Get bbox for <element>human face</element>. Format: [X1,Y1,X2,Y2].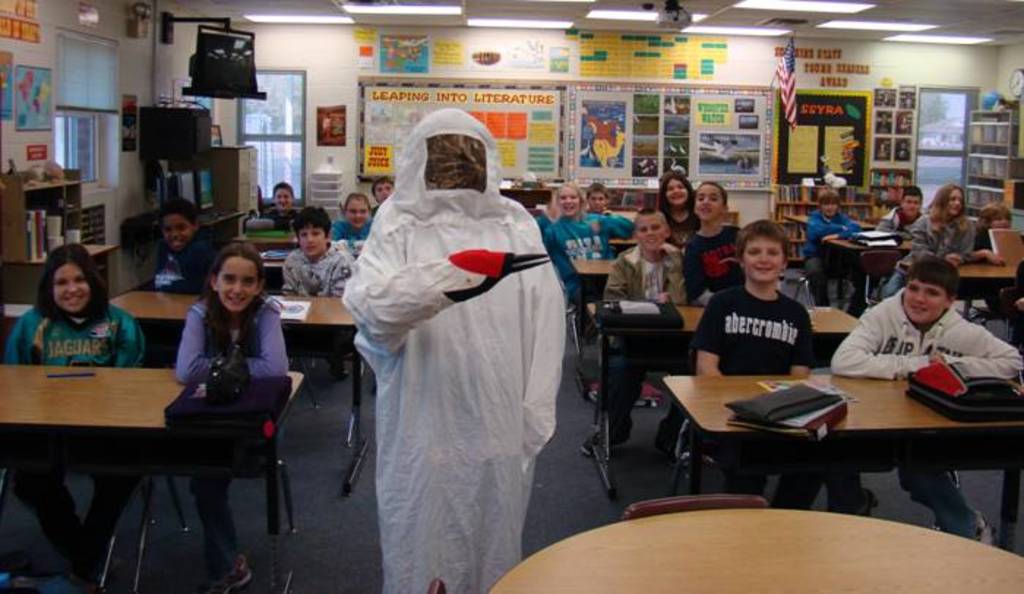
[990,212,1011,225].
